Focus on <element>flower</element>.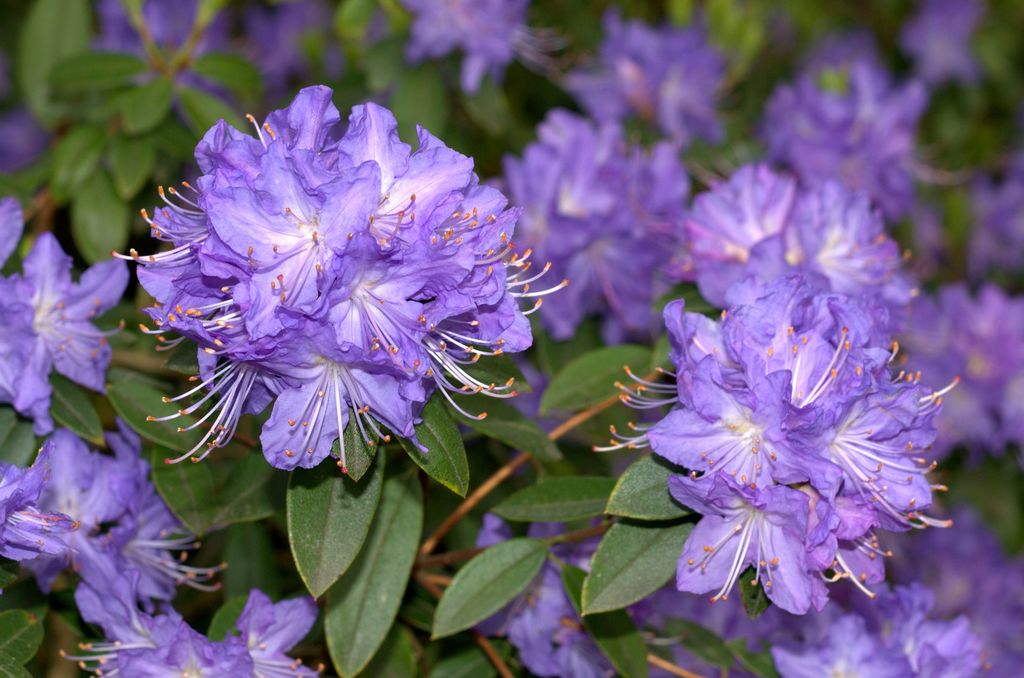
Focused at box=[0, 231, 131, 432].
